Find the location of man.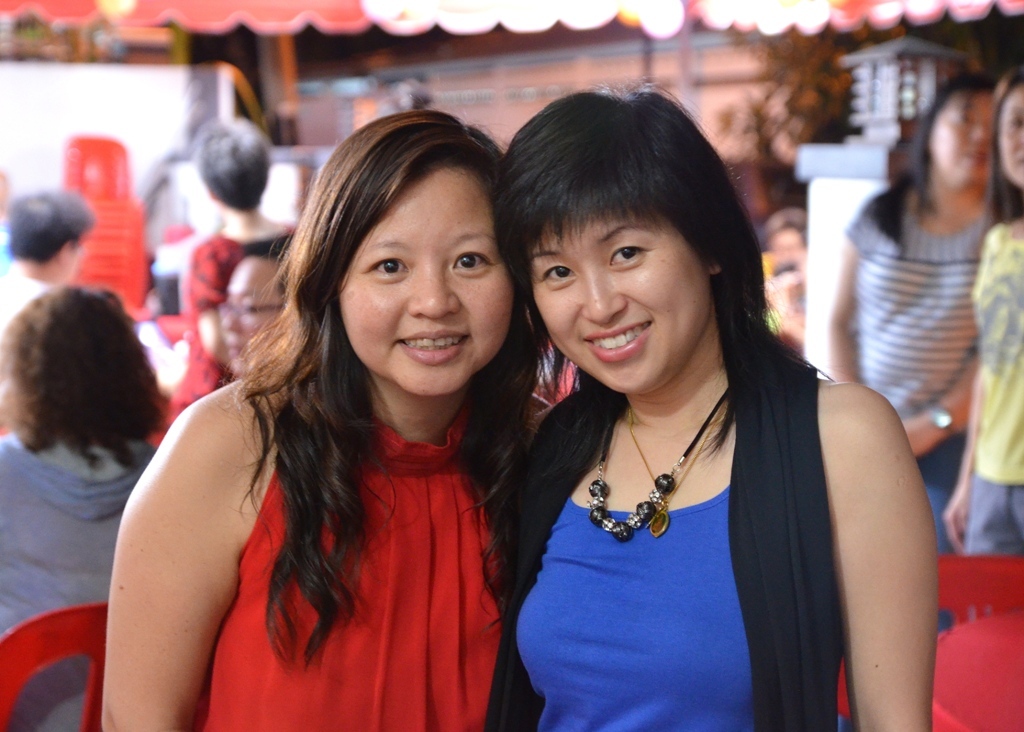
Location: (left=163, top=115, right=311, bottom=408).
